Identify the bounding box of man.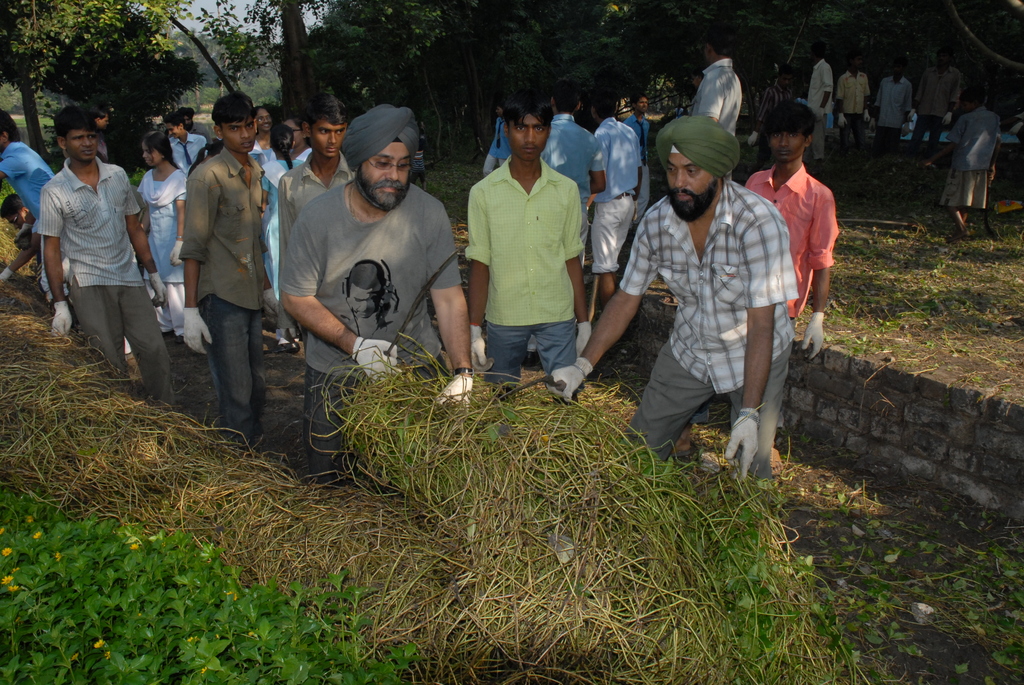
179,97,291,423.
